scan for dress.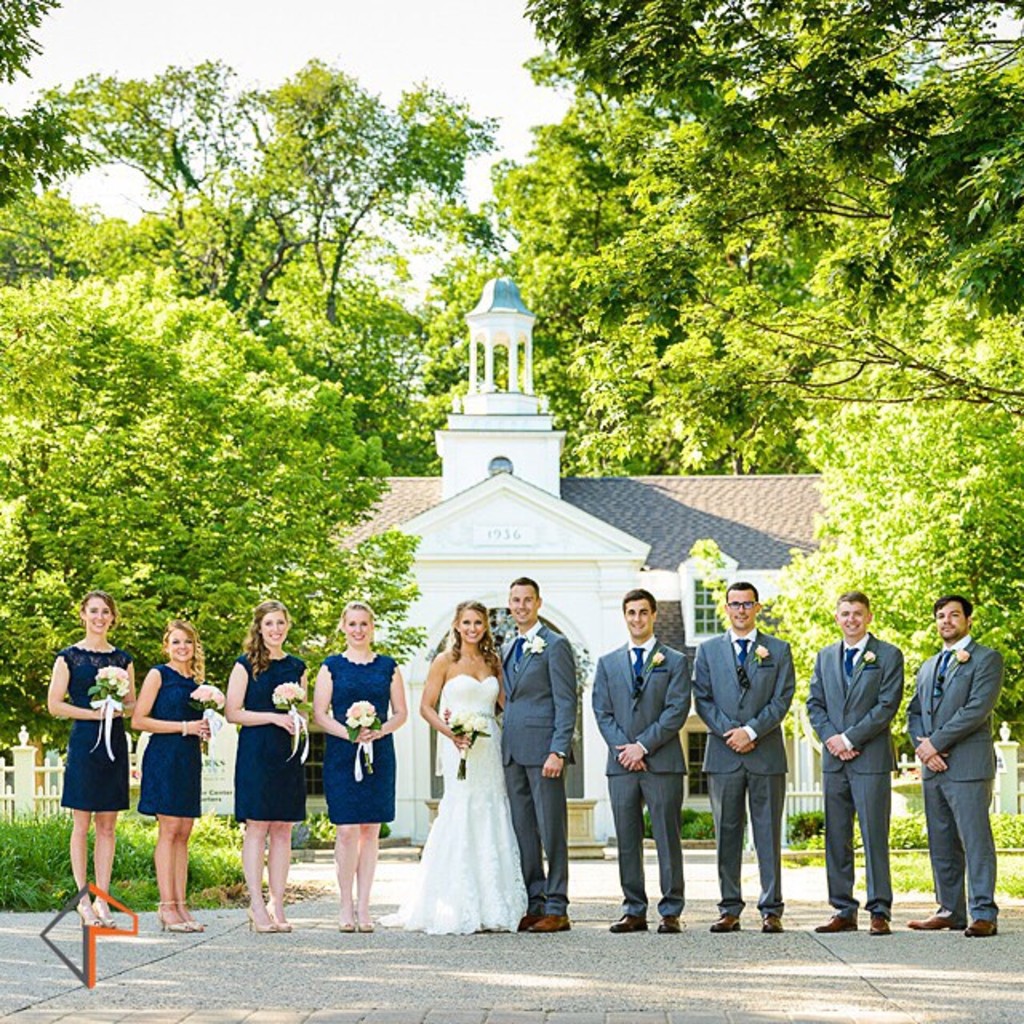
Scan result: {"left": 315, "top": 651, "right": 402, "bottom": 826}.
